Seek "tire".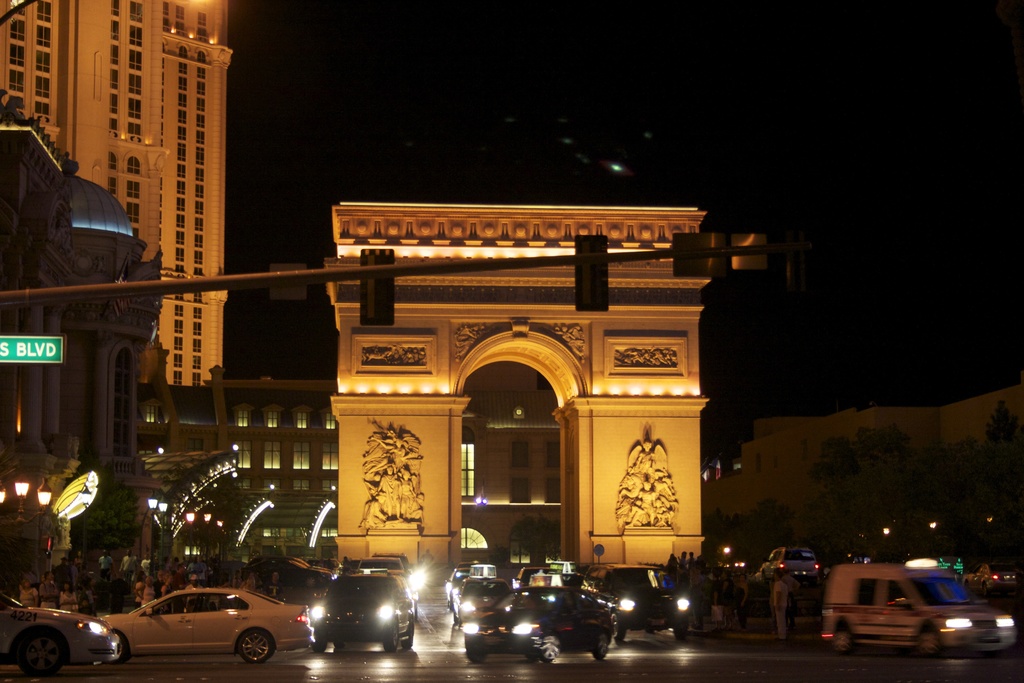
detection(912, 618, 938, 659).
